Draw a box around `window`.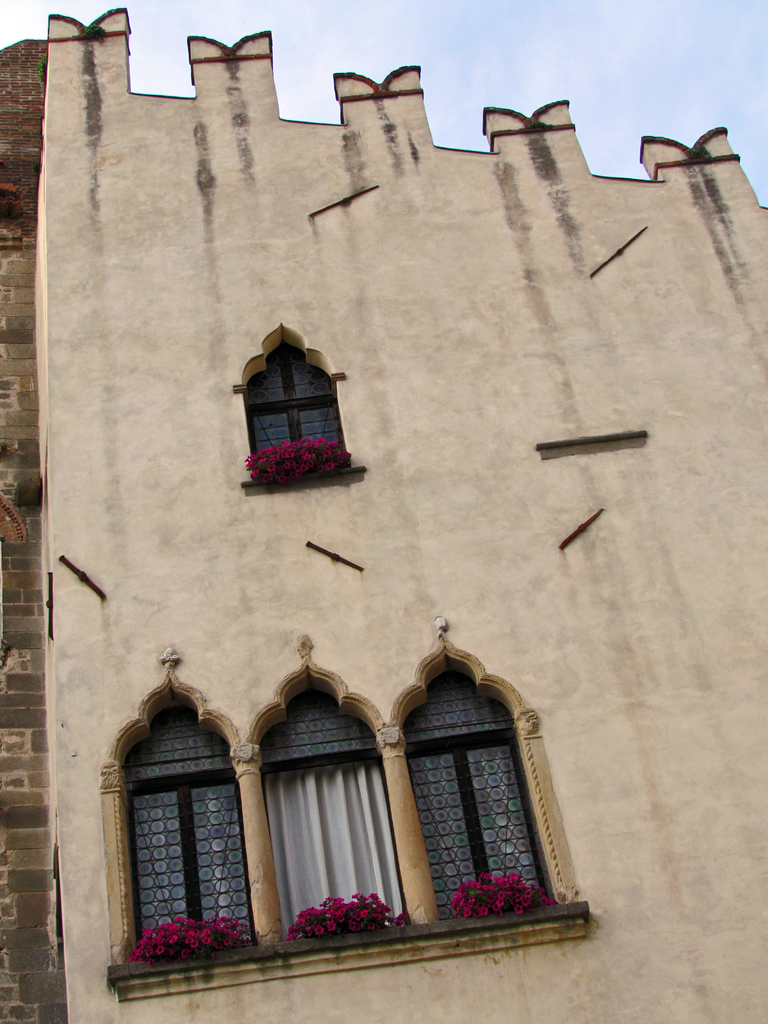
detection(405, 664, 570, 920).
